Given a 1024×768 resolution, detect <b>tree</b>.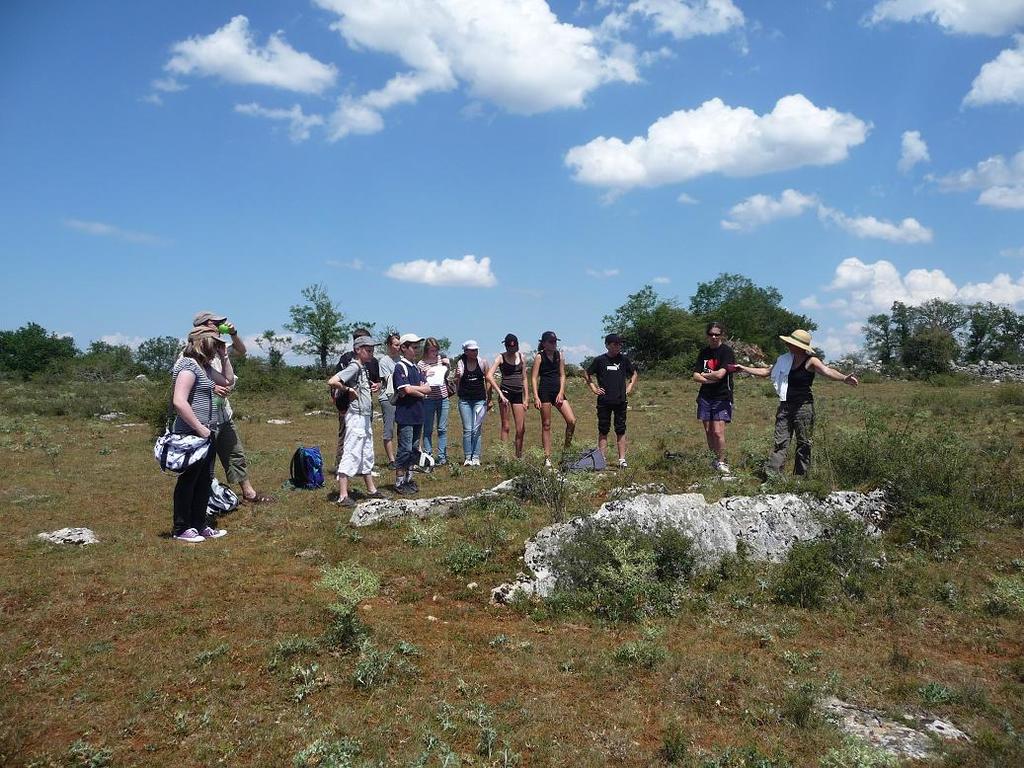
bbox(903, 324, 965, 379).
